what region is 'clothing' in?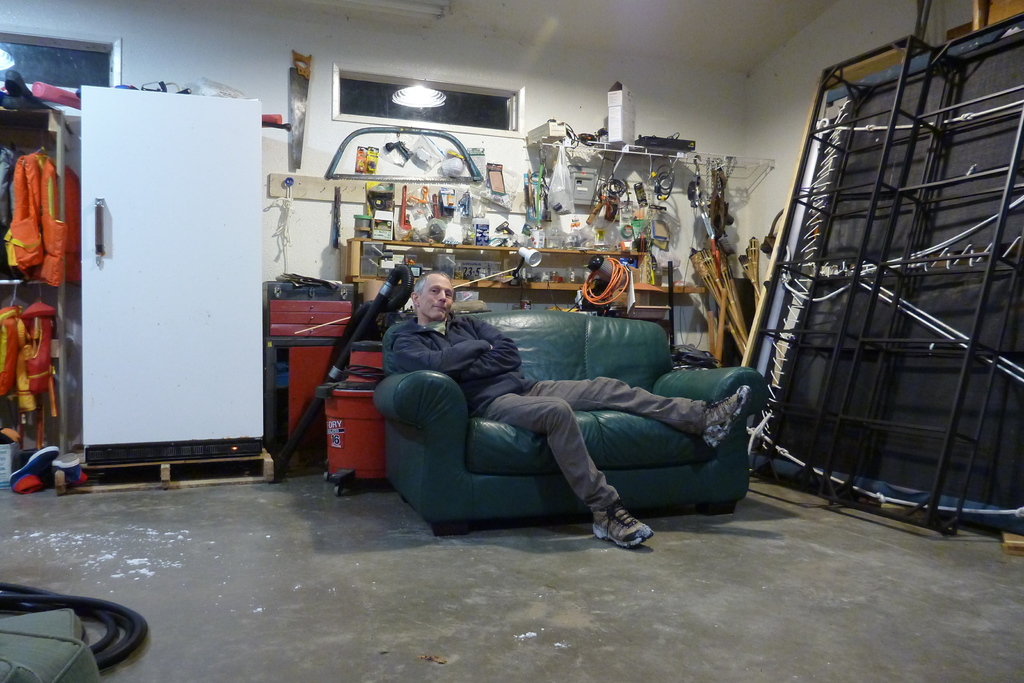
{"left": 392, "top": 324, "right": 707, "bottom": 518}.
